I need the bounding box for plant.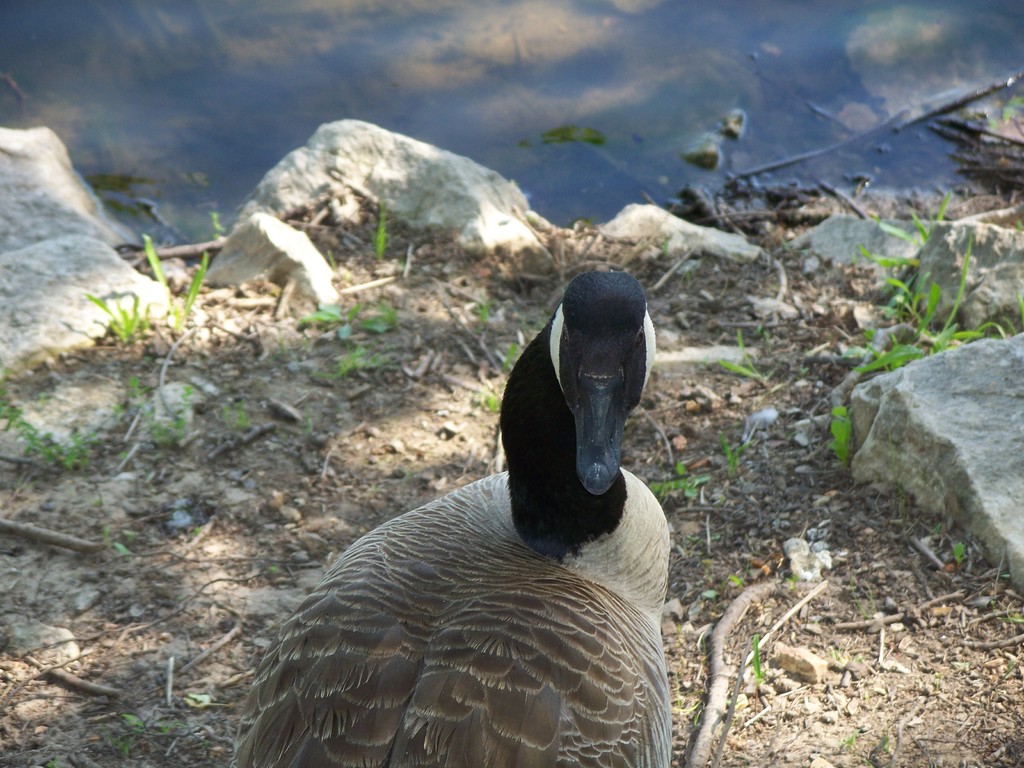
Here it is: box(952, 539, 970, 569).
